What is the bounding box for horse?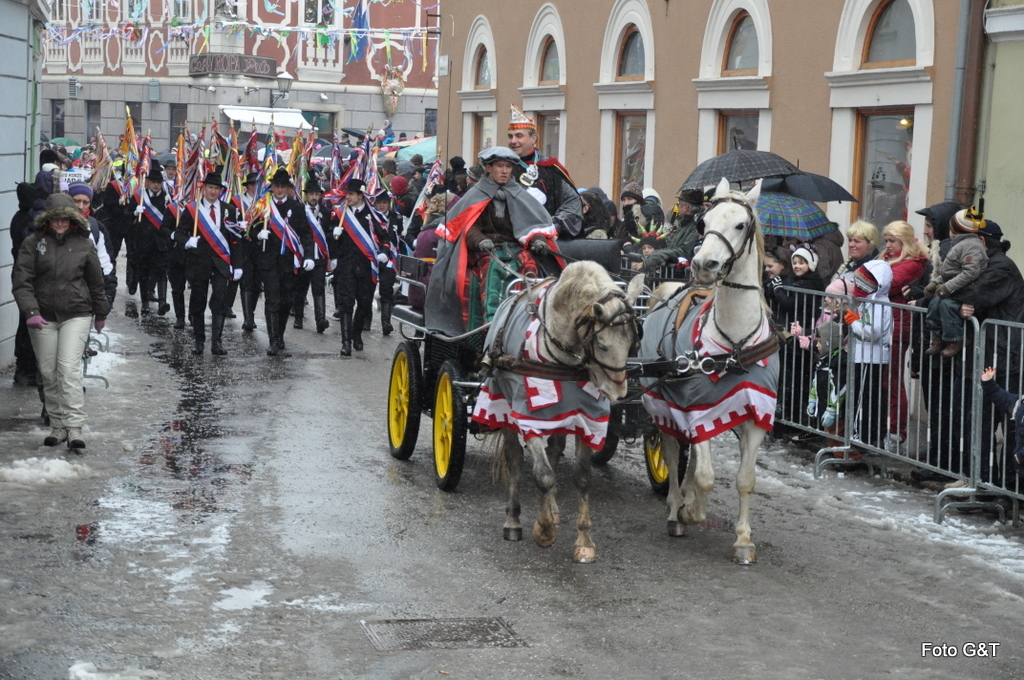
482:262:650:570.
